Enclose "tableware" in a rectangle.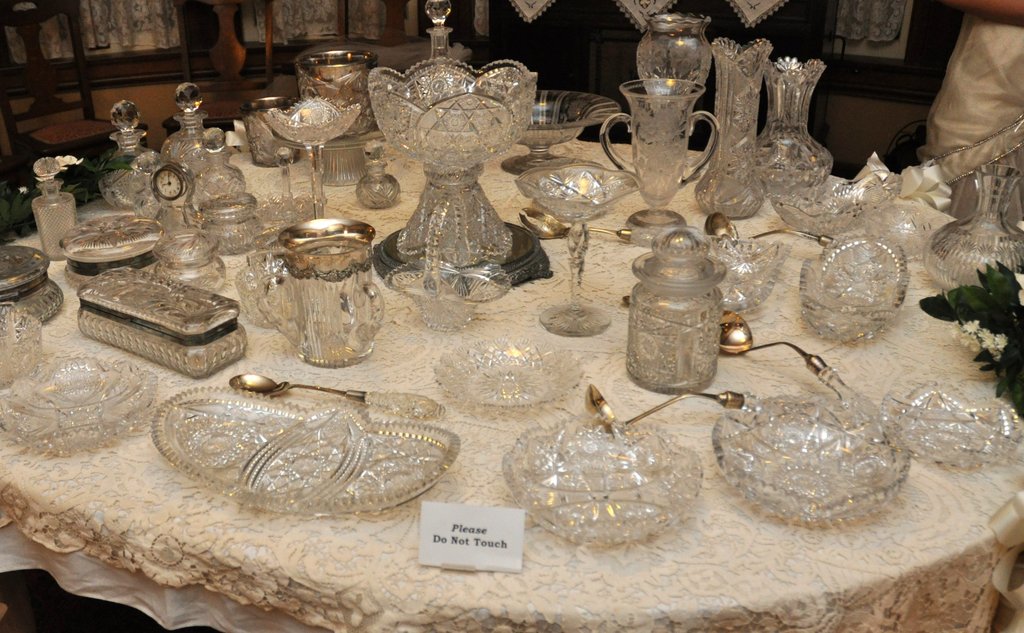
[left=768, top=173, right=903, bottom=234].
